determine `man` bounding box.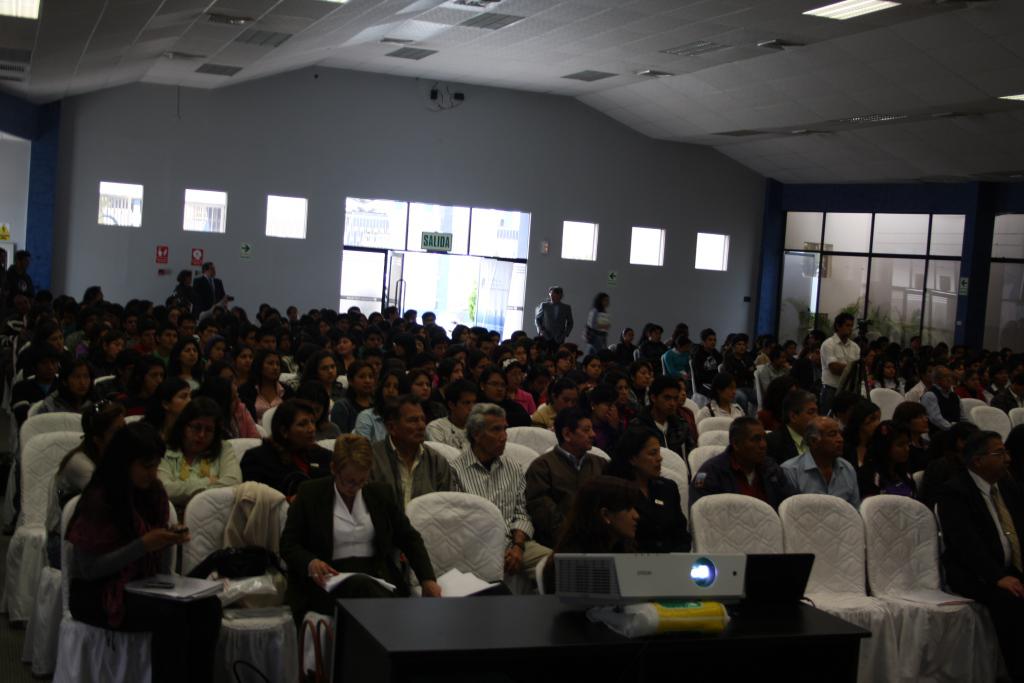
Determined: bbox=(192, 260, 226, 321).
